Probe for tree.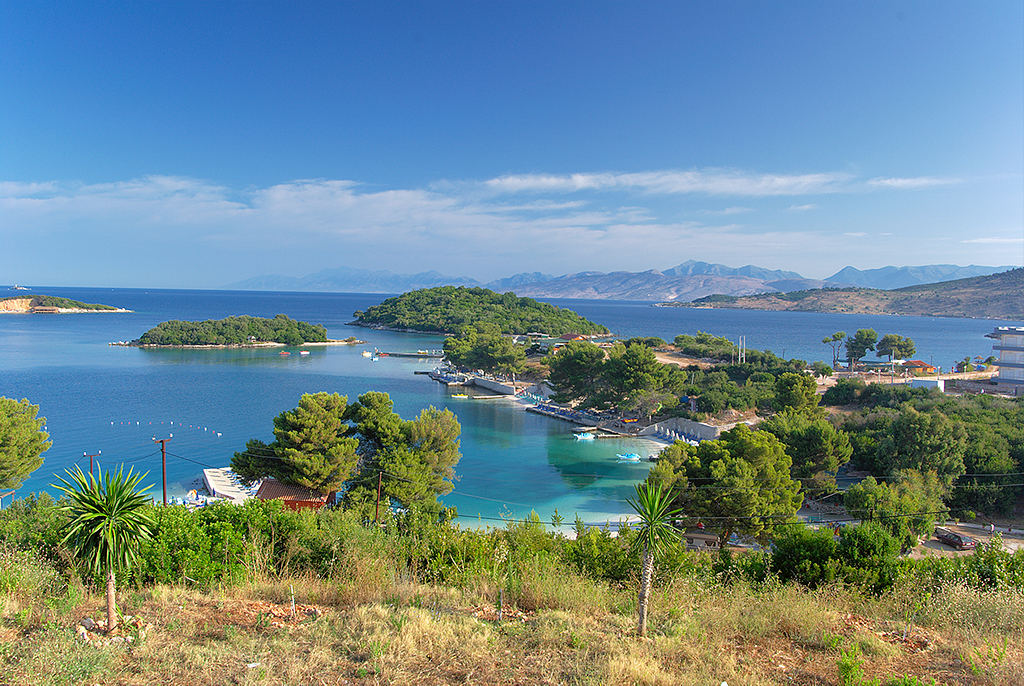
Probe result: detection(0, 400, 50, 487).
